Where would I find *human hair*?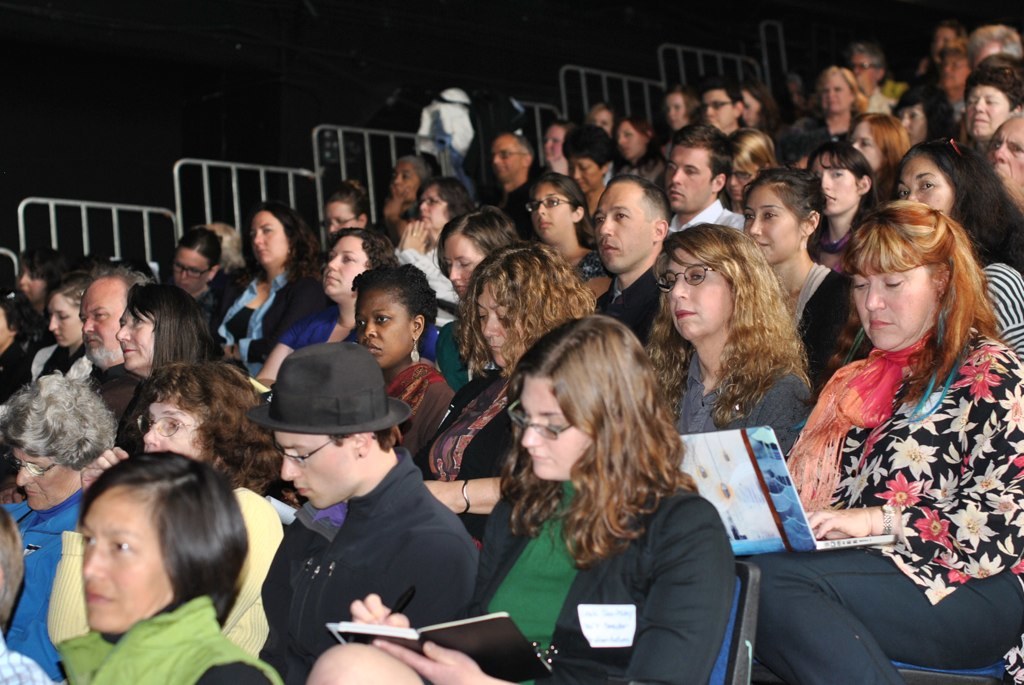
At left=125, top=280, right=222, bottom=379.
